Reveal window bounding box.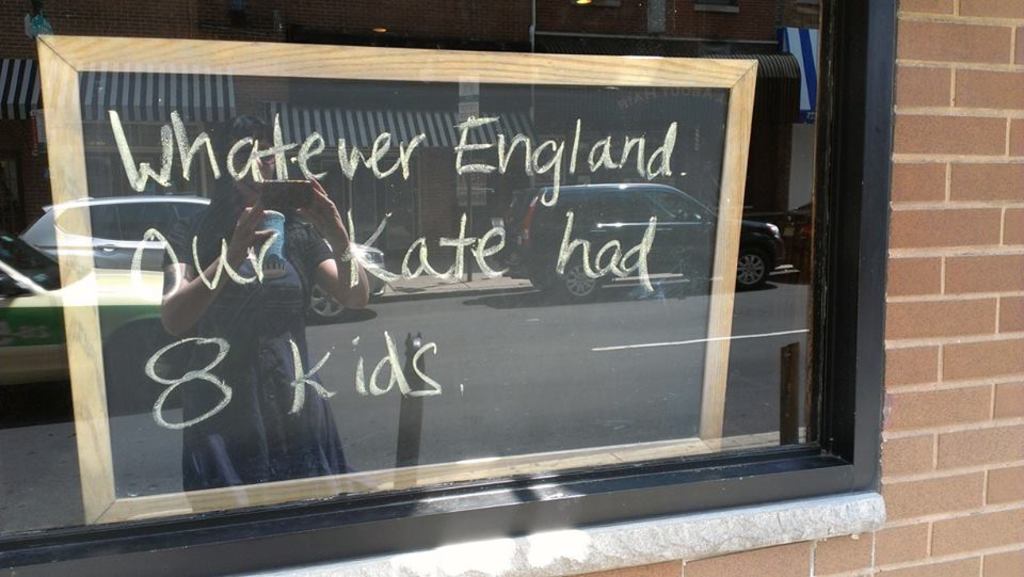
Revealed: region(1, 2, 838, 567).
